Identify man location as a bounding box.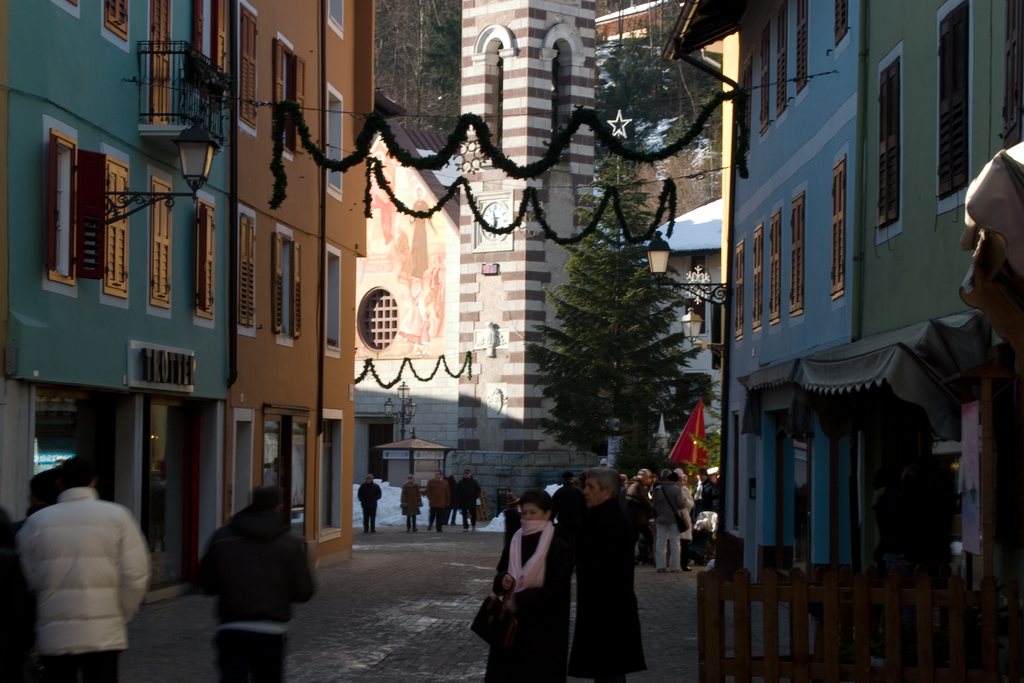
bbox=[358, 473, 378, 531].
